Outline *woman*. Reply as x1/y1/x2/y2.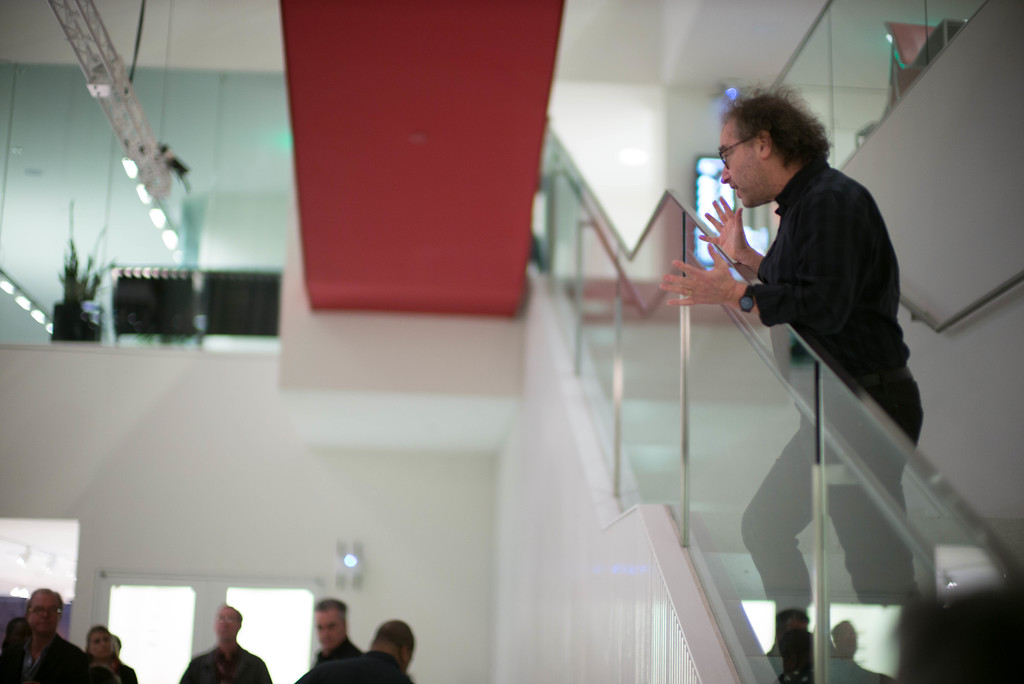
79/623/145/683.
